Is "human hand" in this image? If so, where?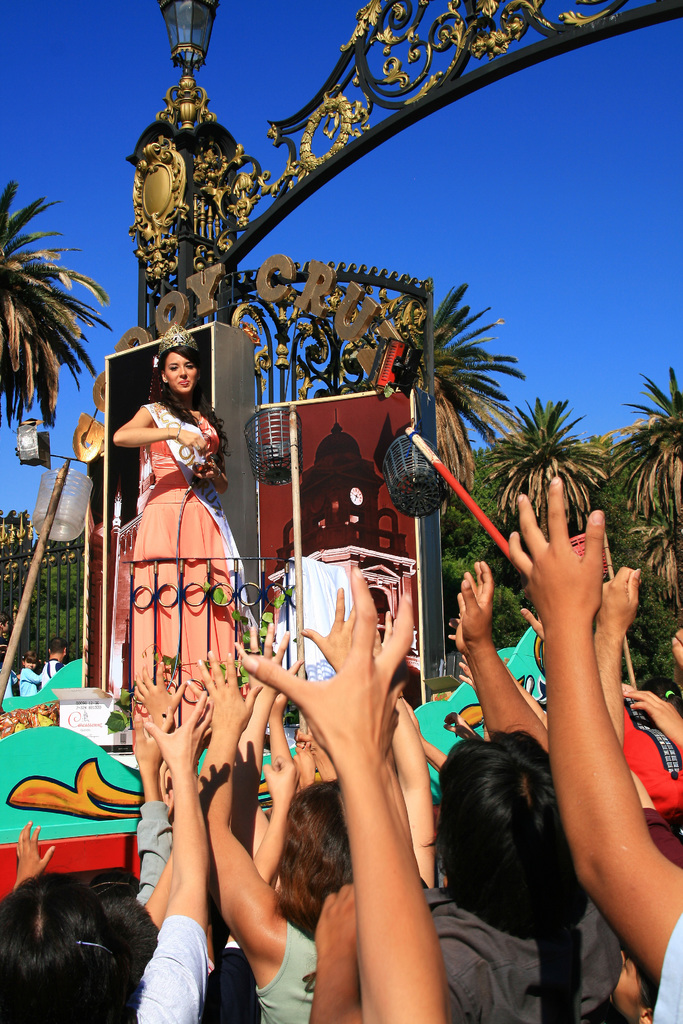
Yes, at 595,563,636,645.
